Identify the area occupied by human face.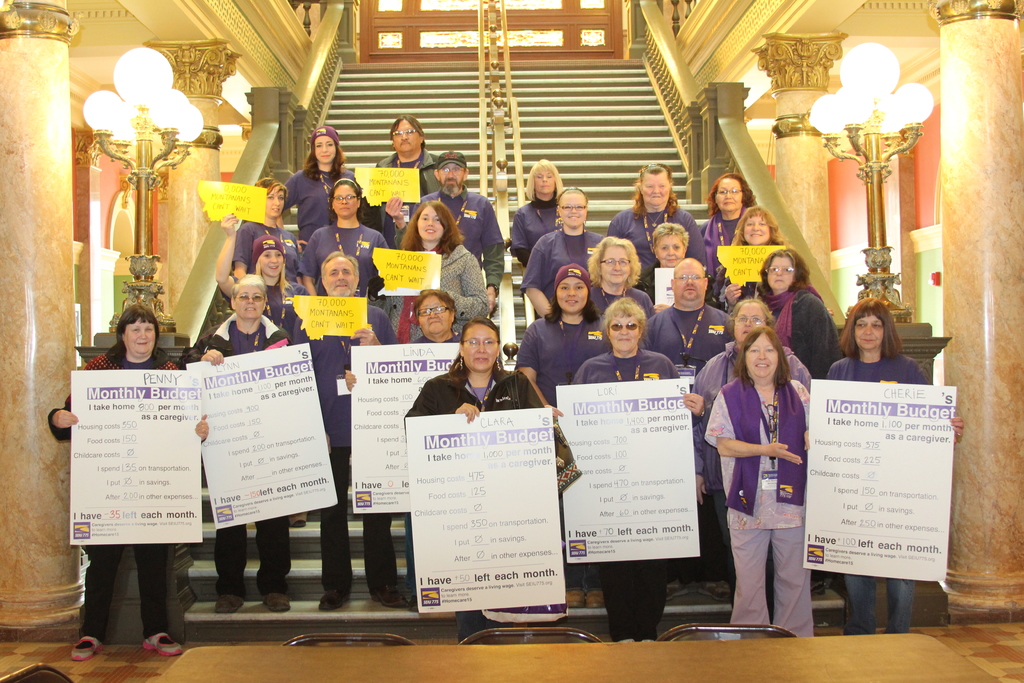
Area: (557,276,588,313).
